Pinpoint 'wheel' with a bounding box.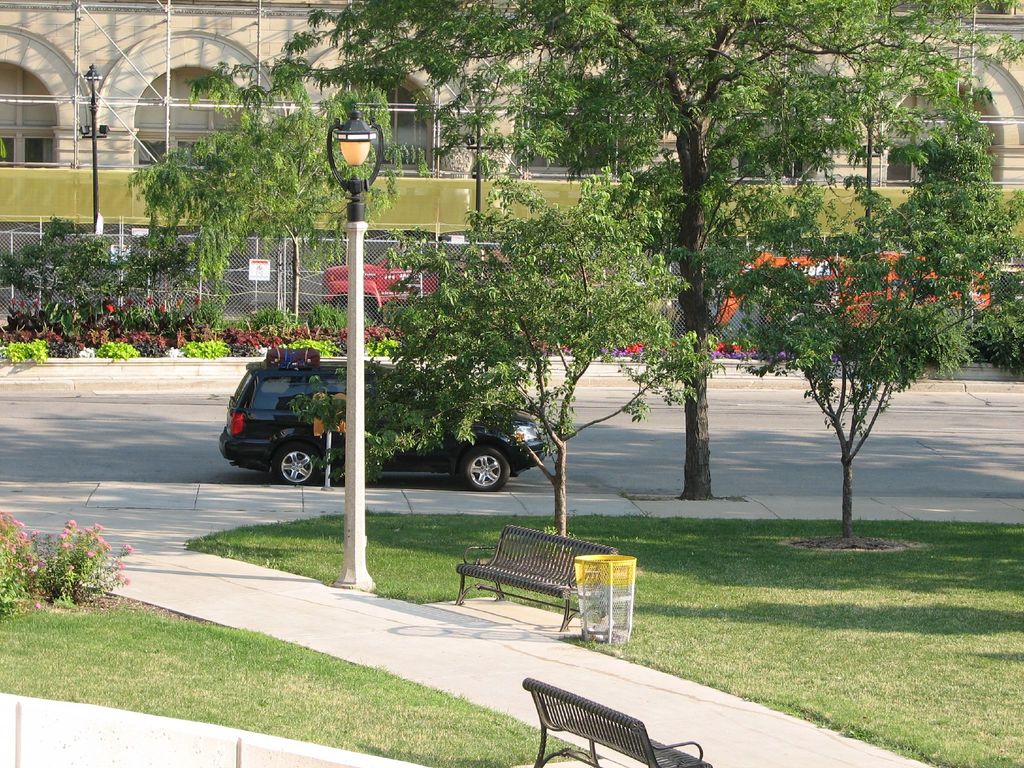
[x1=275, y1=439, x2=324, y2=486].
